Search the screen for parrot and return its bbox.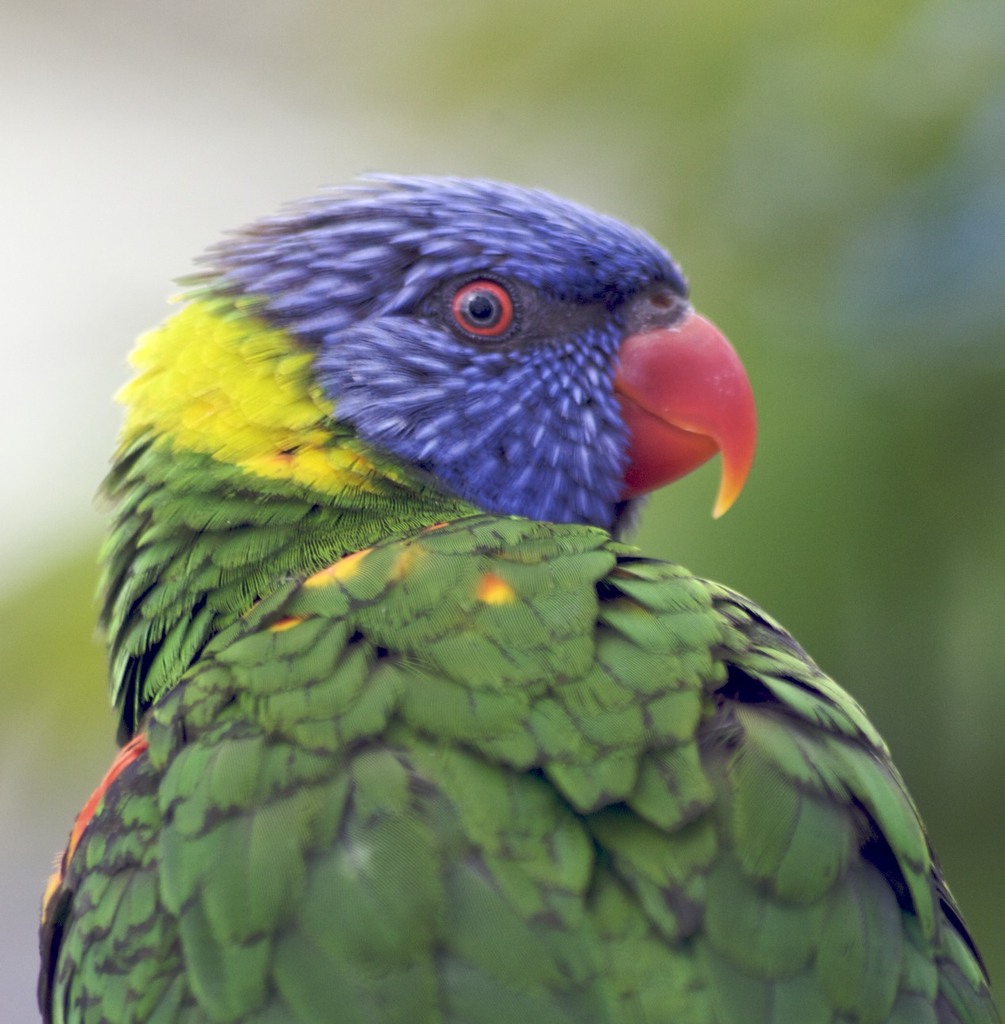
Found: region(33, 163, 996, 1004).
